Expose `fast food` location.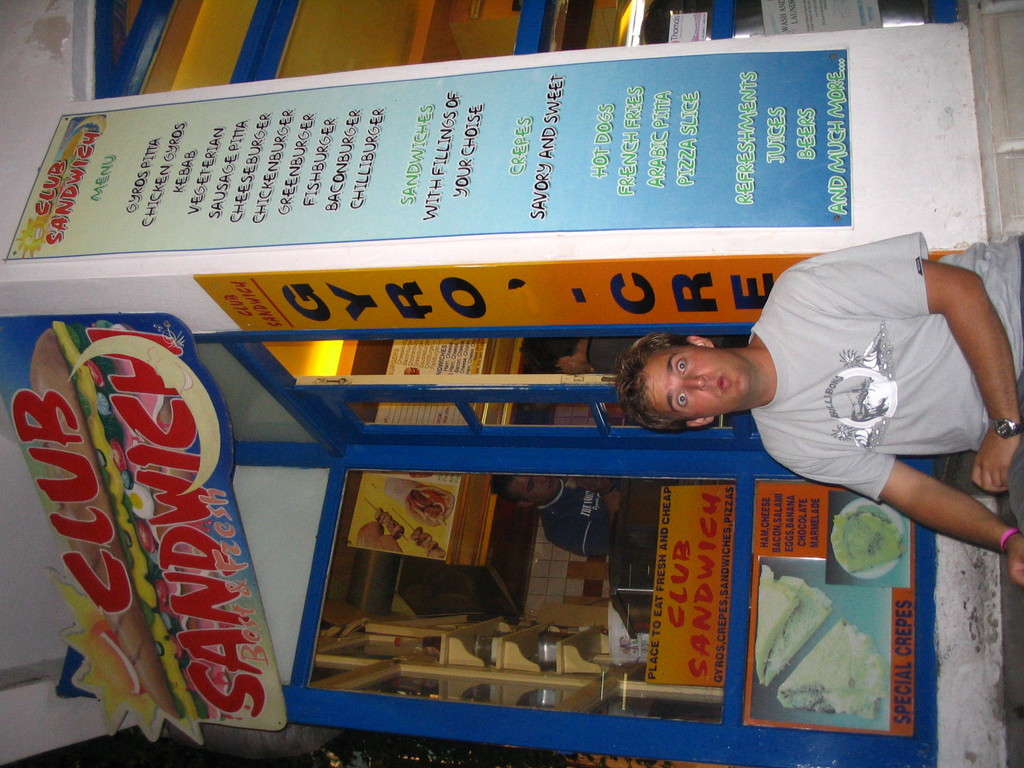
Exposed at l=29, t=312, r=232, b=714.
